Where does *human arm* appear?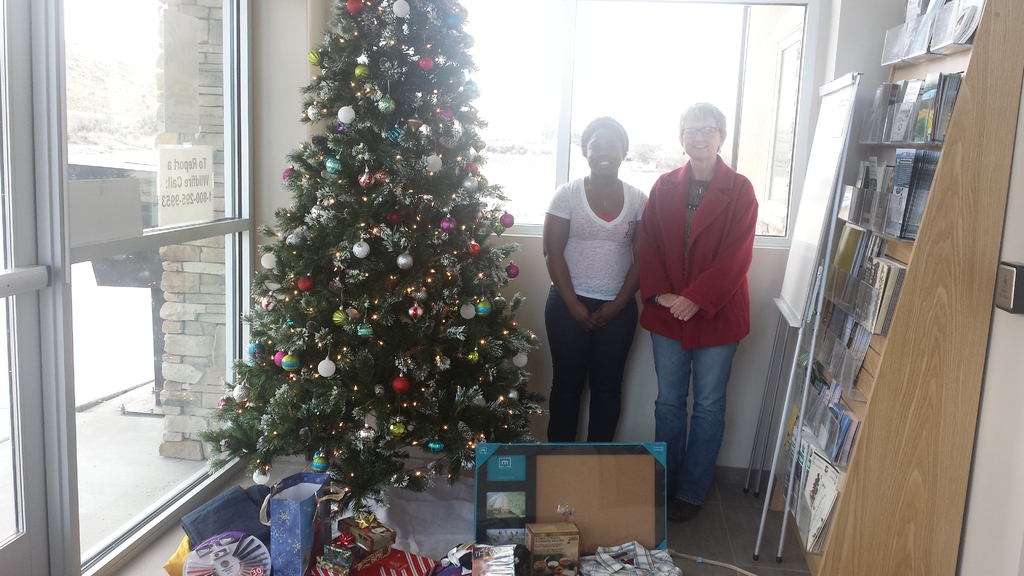
Appears at x1=585, y1=189, x2=652, y2=330.
